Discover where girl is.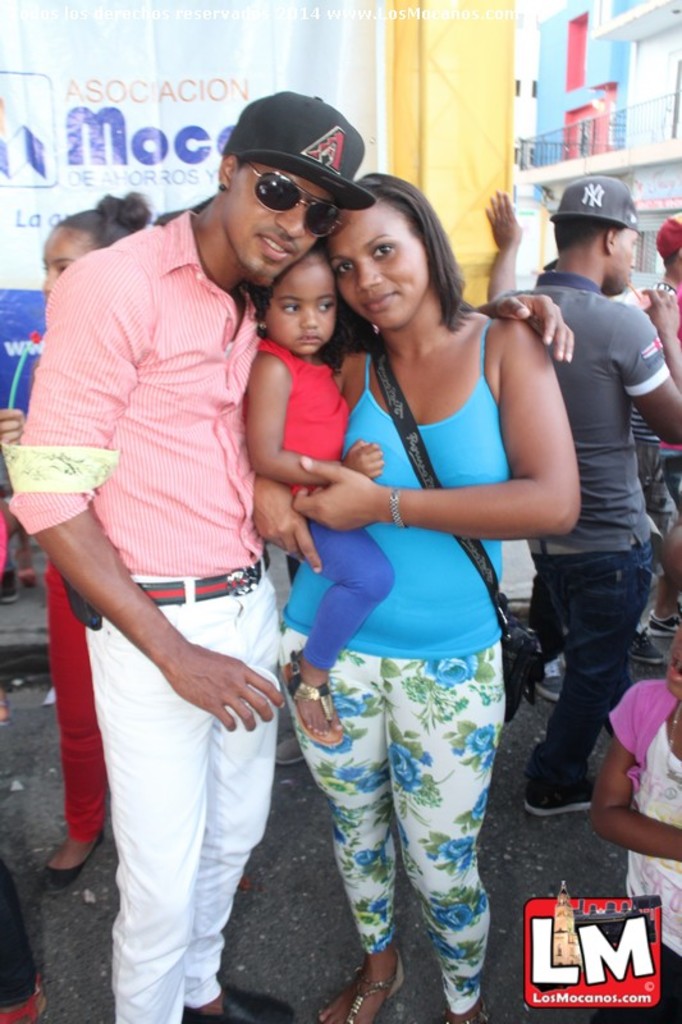
Discovered at {"x1": 0, "y1": 186, "x2": 157, "y2": 896}.
